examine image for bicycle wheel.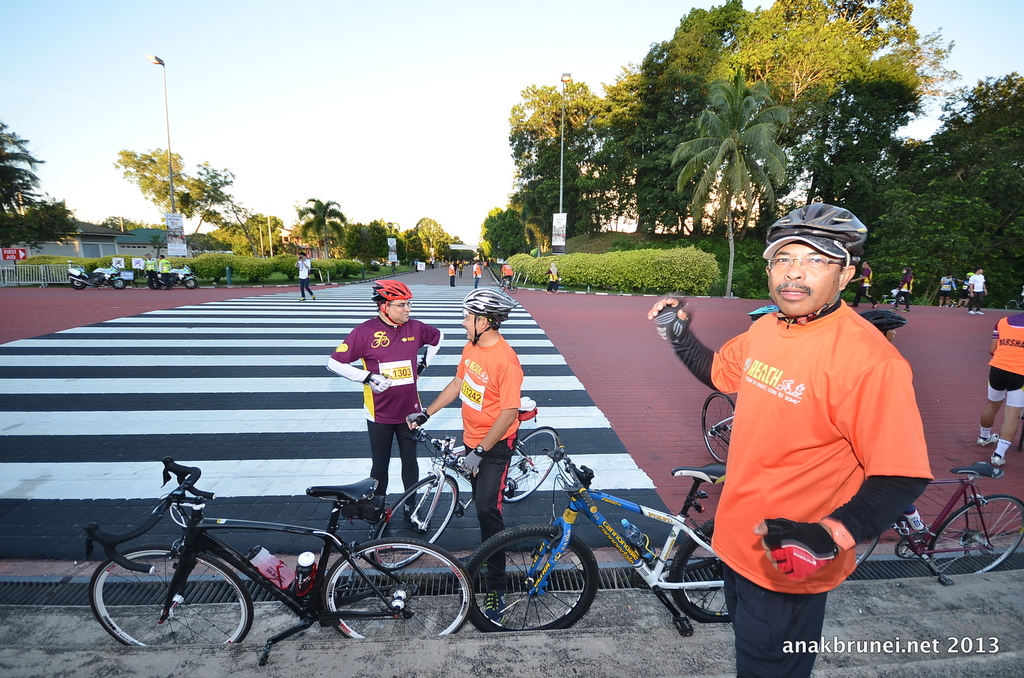
Examination result: 372, 468, 461, 574.
